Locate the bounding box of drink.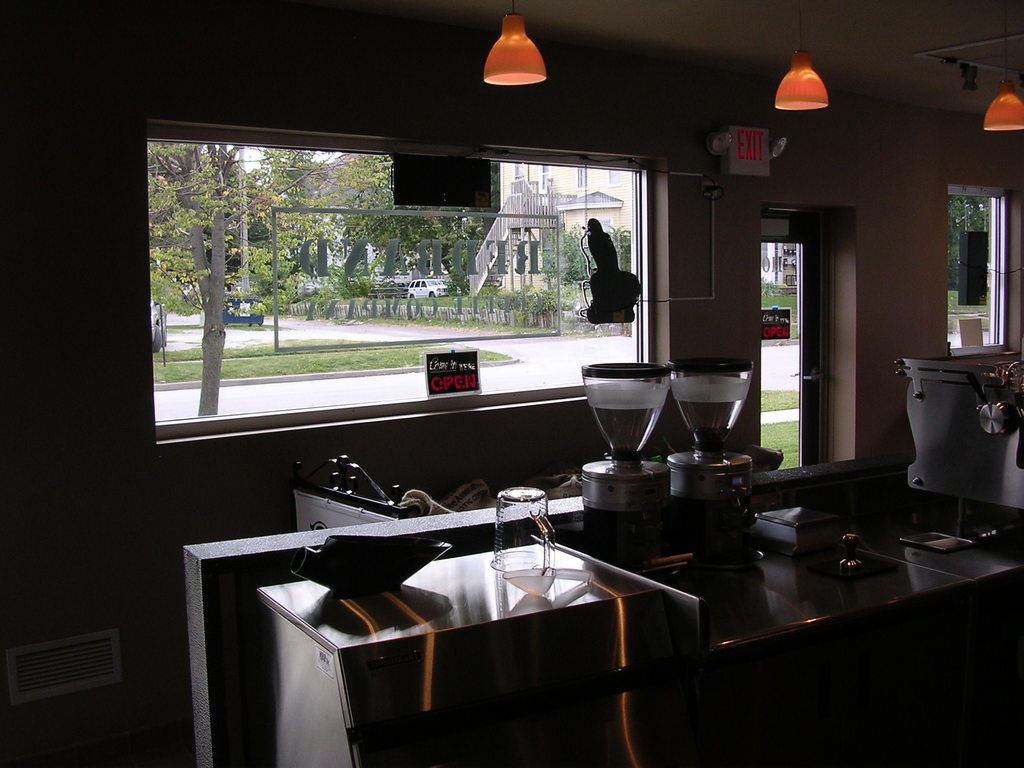
Bounding box: (582,359,676,489).
